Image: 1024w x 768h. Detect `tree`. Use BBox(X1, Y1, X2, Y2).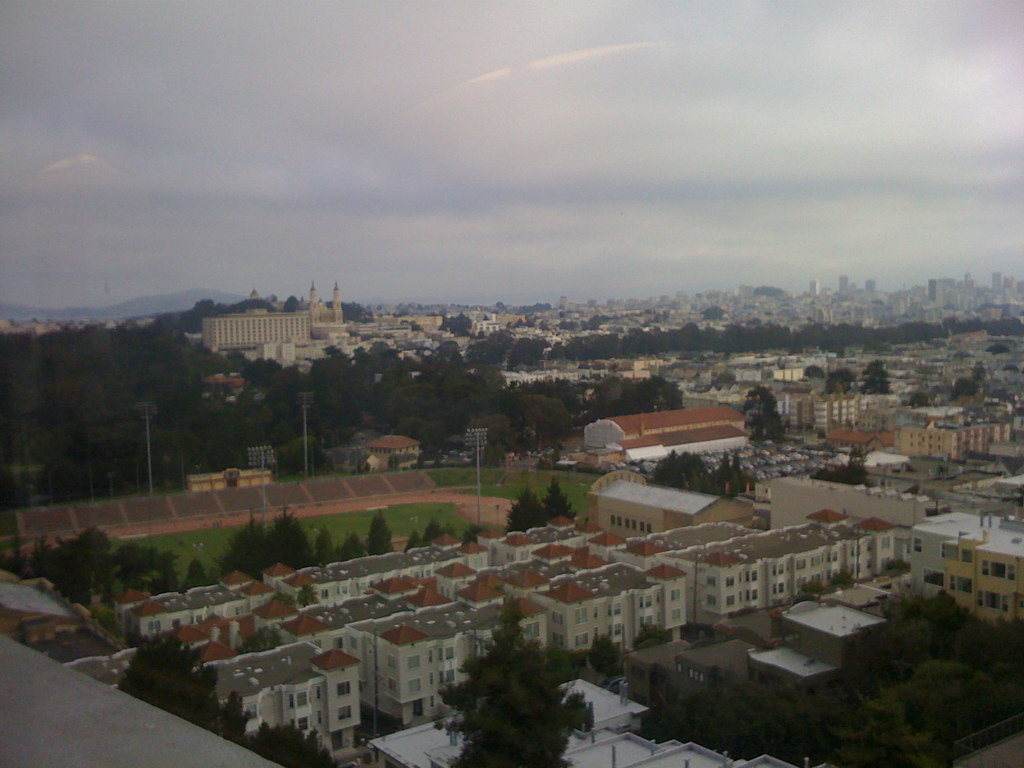
BBox(437, 308, 474, 336).
